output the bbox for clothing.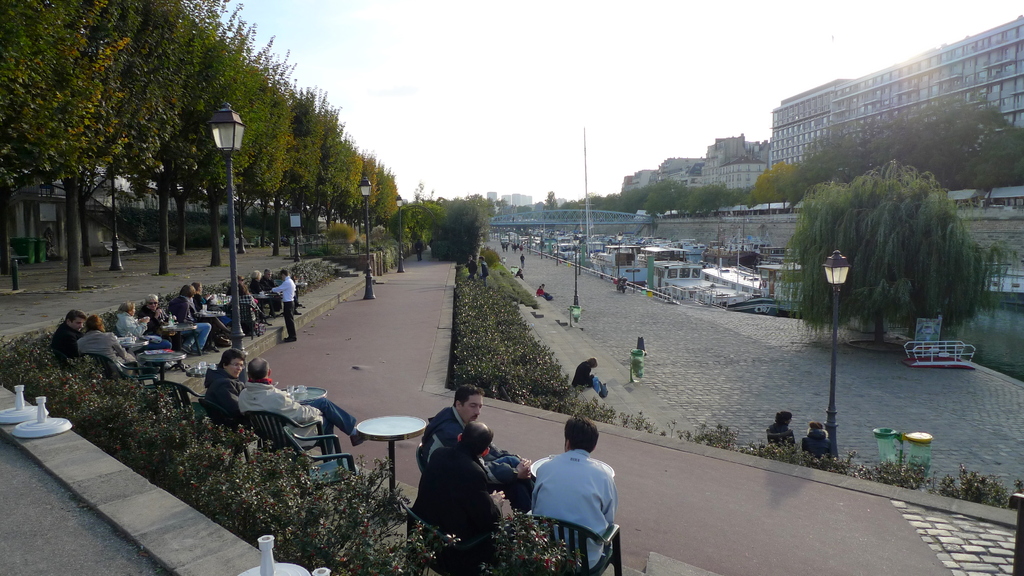
[481, 260, 488, 284].
